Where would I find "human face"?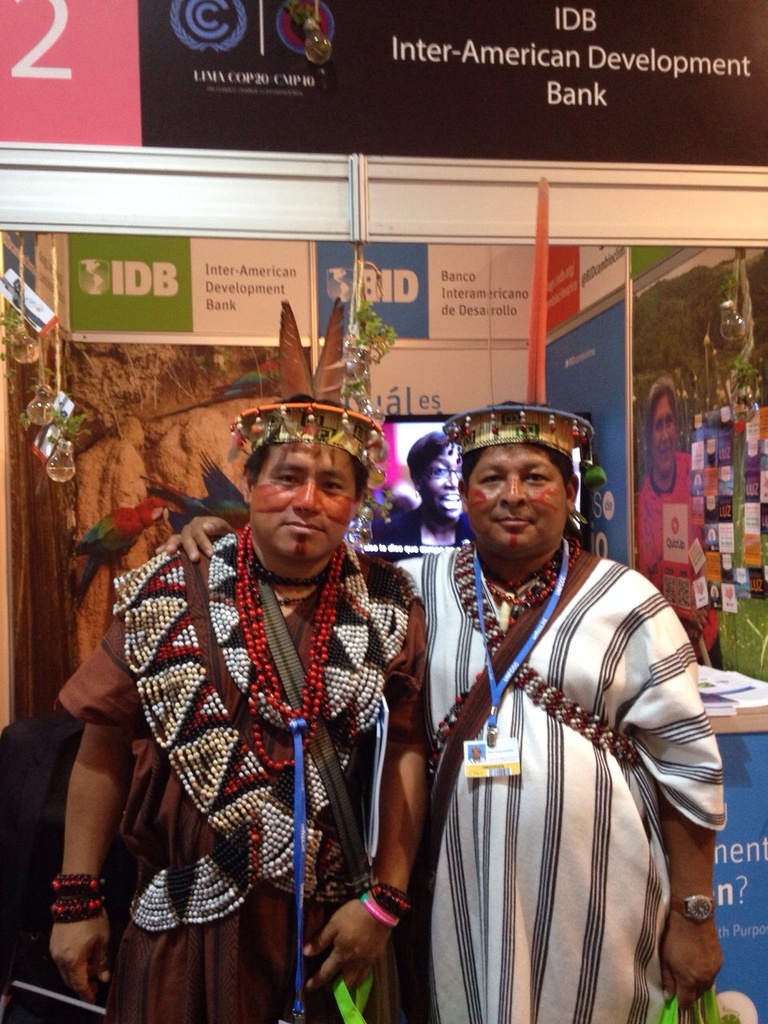
At <box>250,434,354,558</box>.
